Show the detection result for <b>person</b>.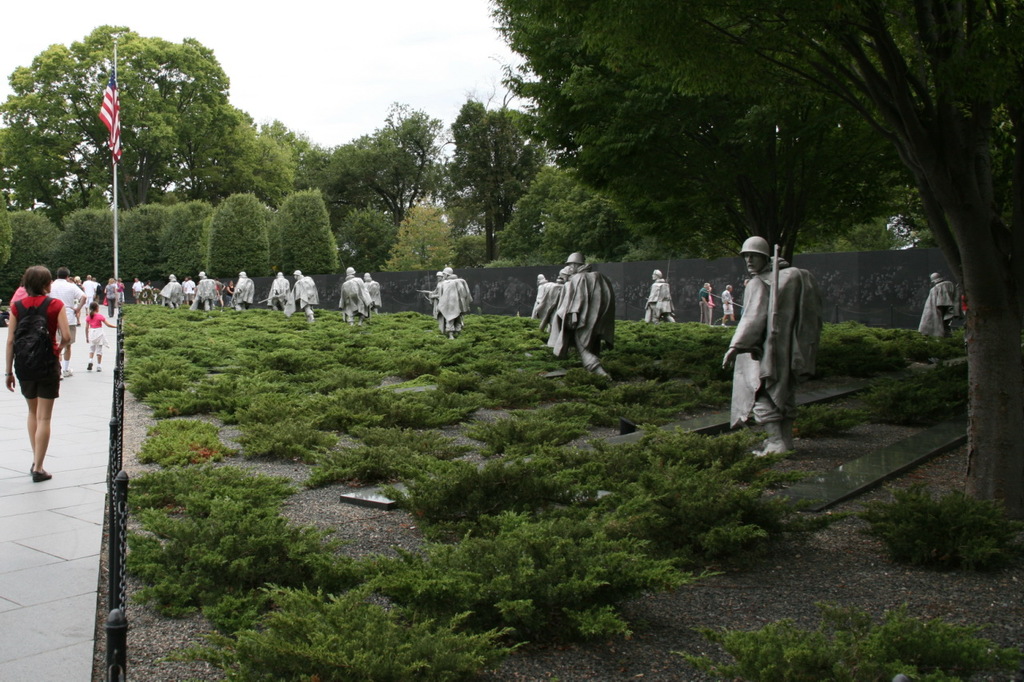
BBox(158, 273, 181, 309).
